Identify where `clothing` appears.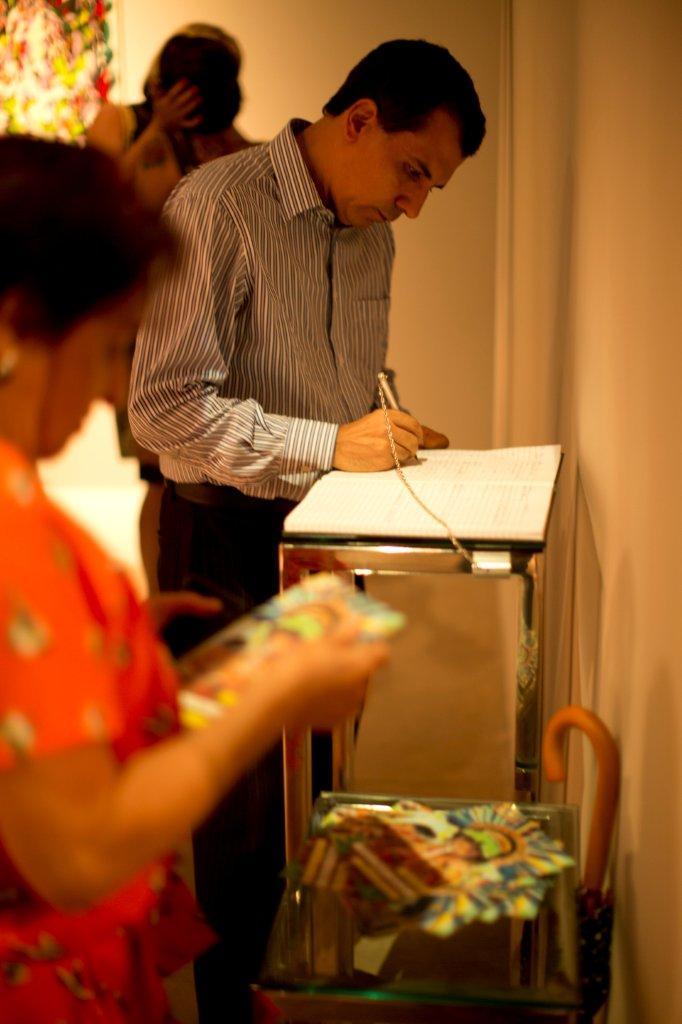
Appears at [x1=110, y1=88, x2=402, y2=939].
